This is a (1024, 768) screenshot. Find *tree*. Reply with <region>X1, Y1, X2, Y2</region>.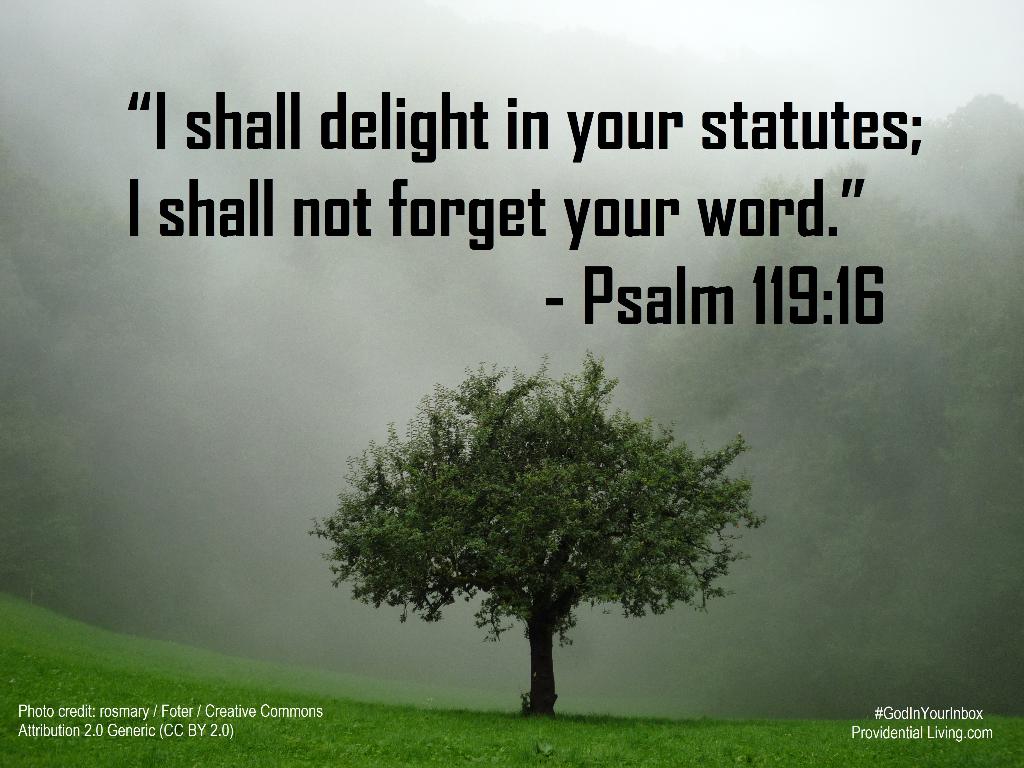
<region>335, 334, 760, 702</region>.
